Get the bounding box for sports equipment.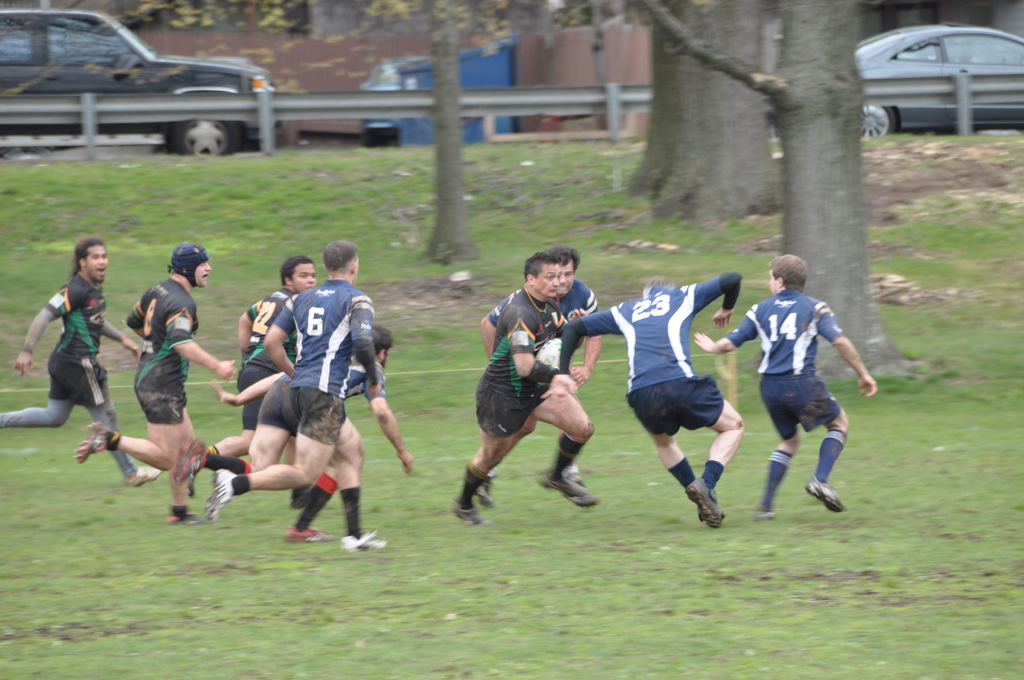
bbox=(806, 474, 847, 514).
